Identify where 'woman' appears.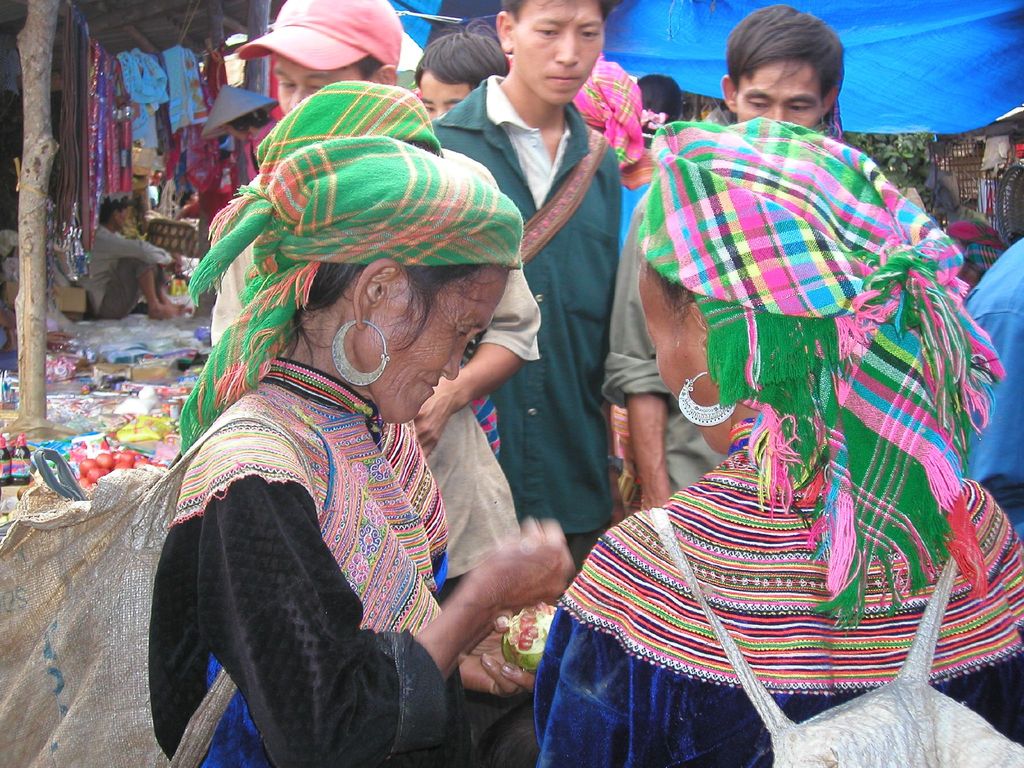
Appears at 128/85/578/767.
